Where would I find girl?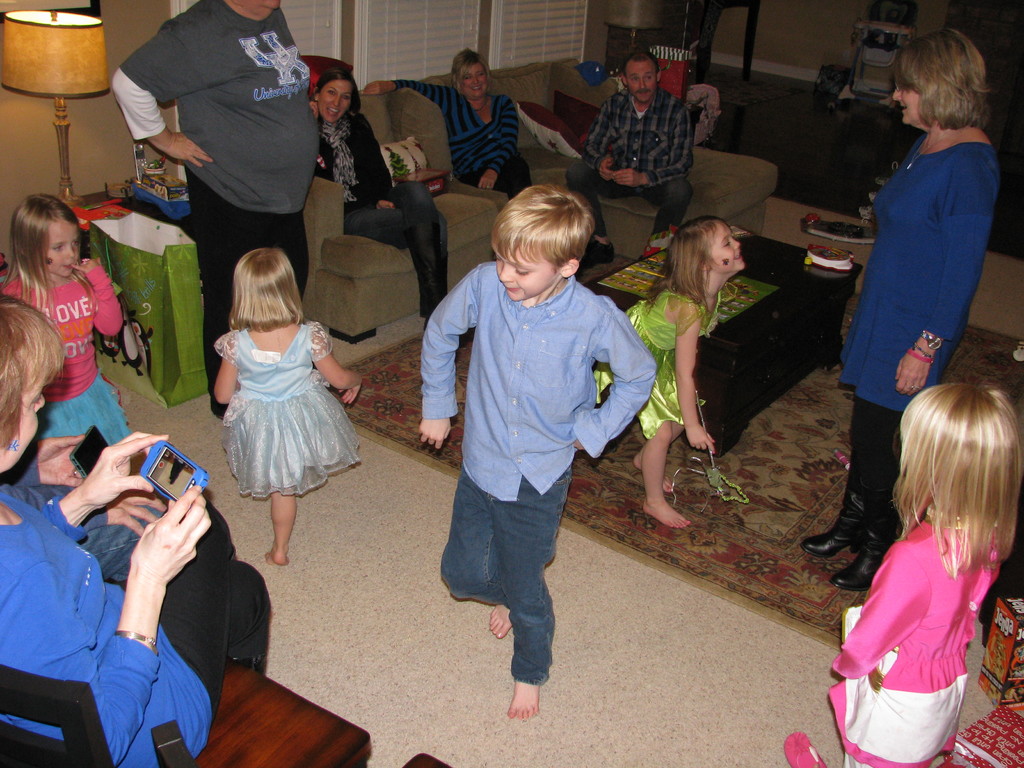
At <region>0, 193, 123, 444</region>.
